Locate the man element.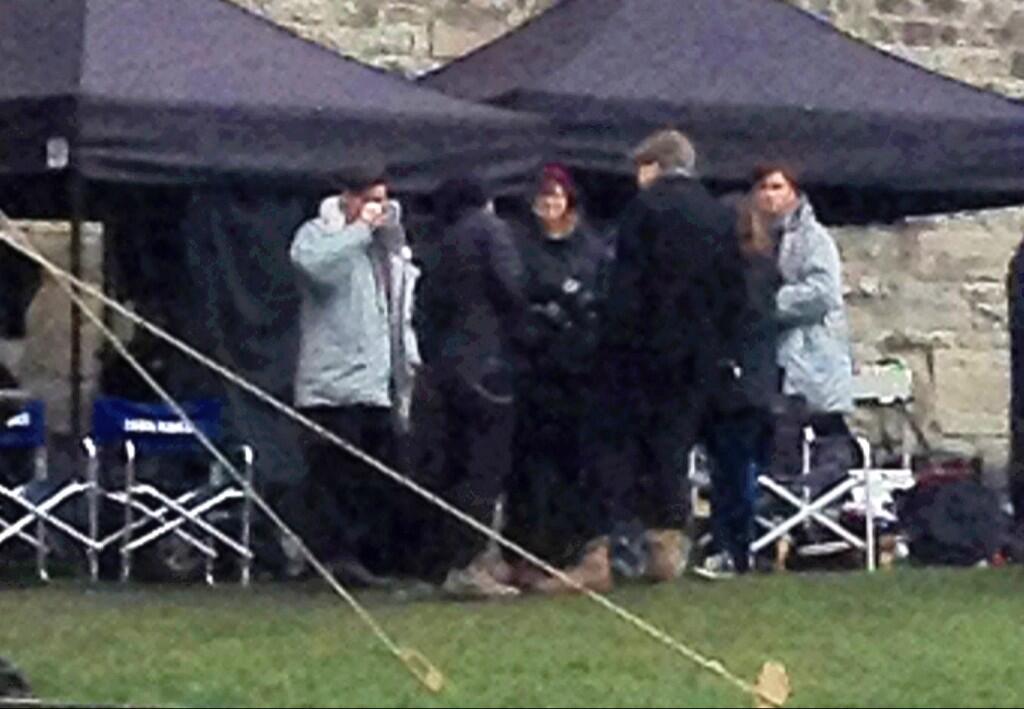
Element bbox: {"x1": 742, "y1": 162, "x2": 853, "y2": 553}.
